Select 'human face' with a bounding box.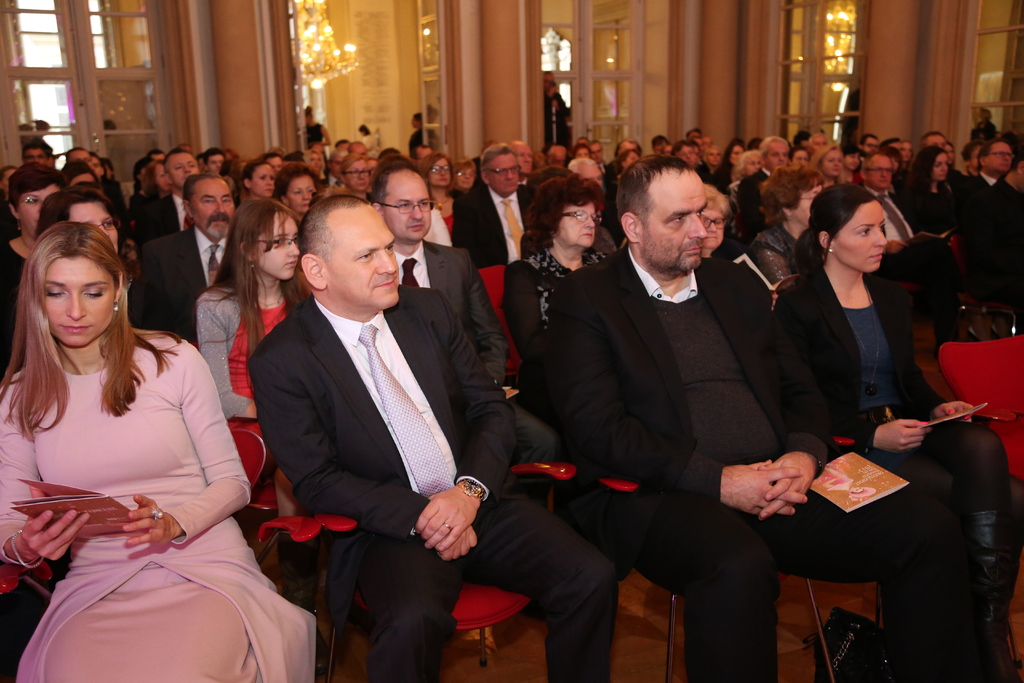
left=763, top=142, right=790, bottom=170.
